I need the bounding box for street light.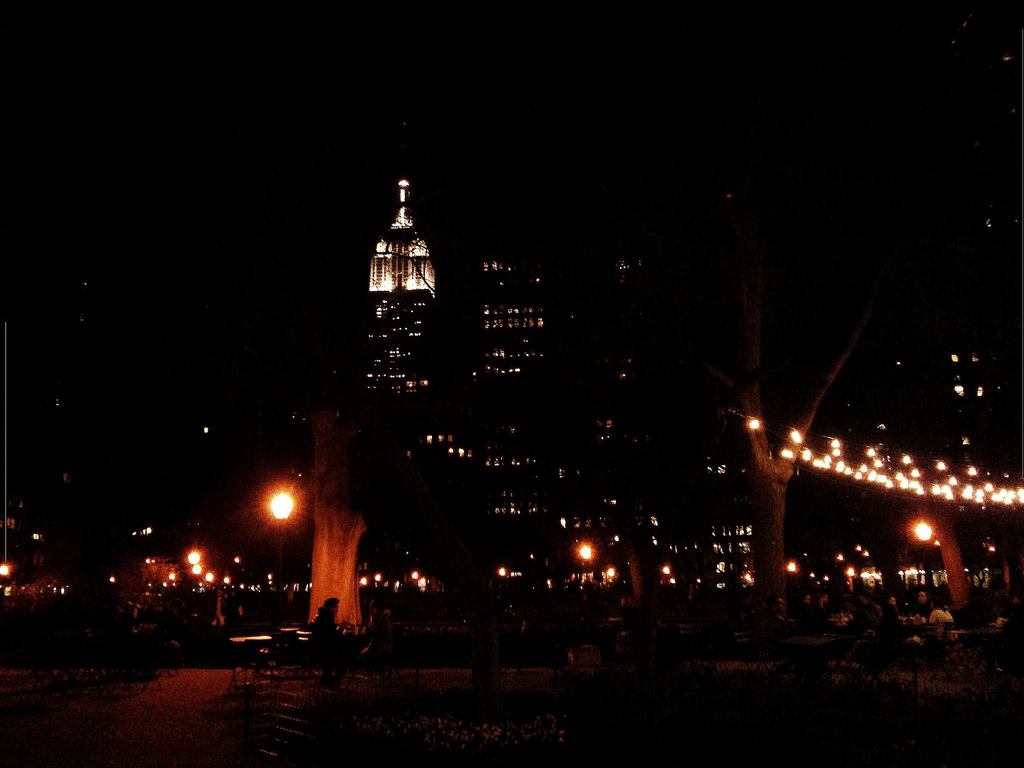
Here it is: box=[267, 487, 294, 648].
